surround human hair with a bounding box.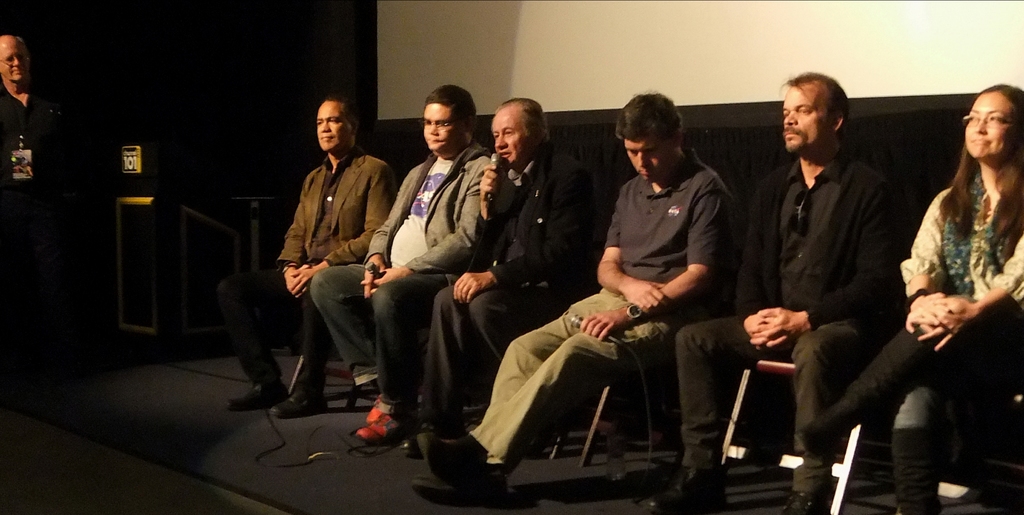
<box>935,84,1023,264</box>.
